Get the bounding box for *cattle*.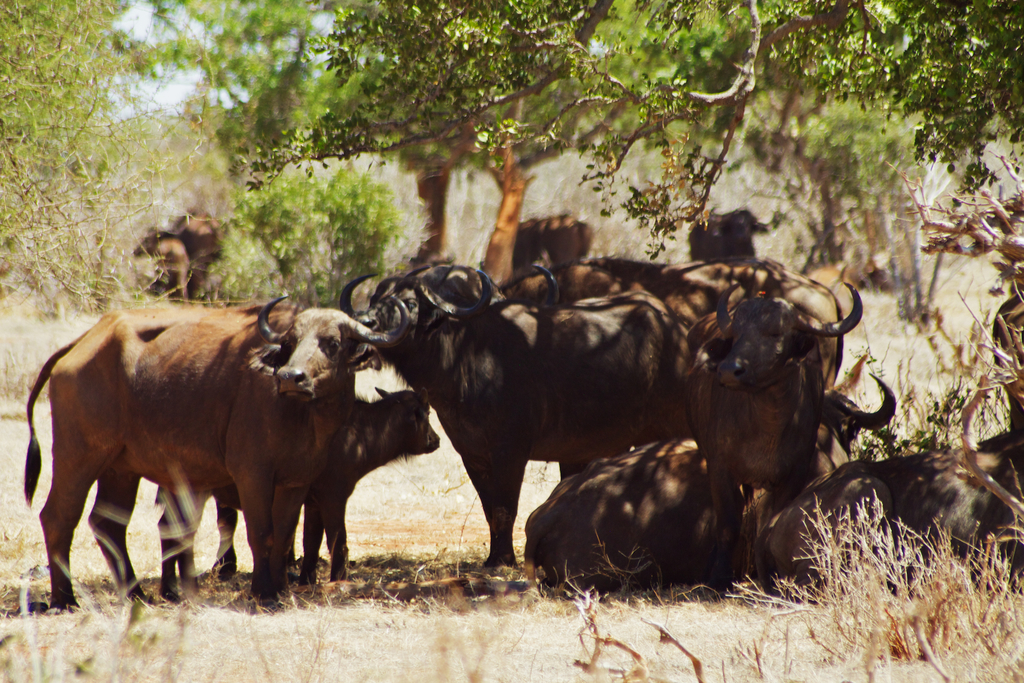
x1=510, y1=212, x2=600, y2=274.
